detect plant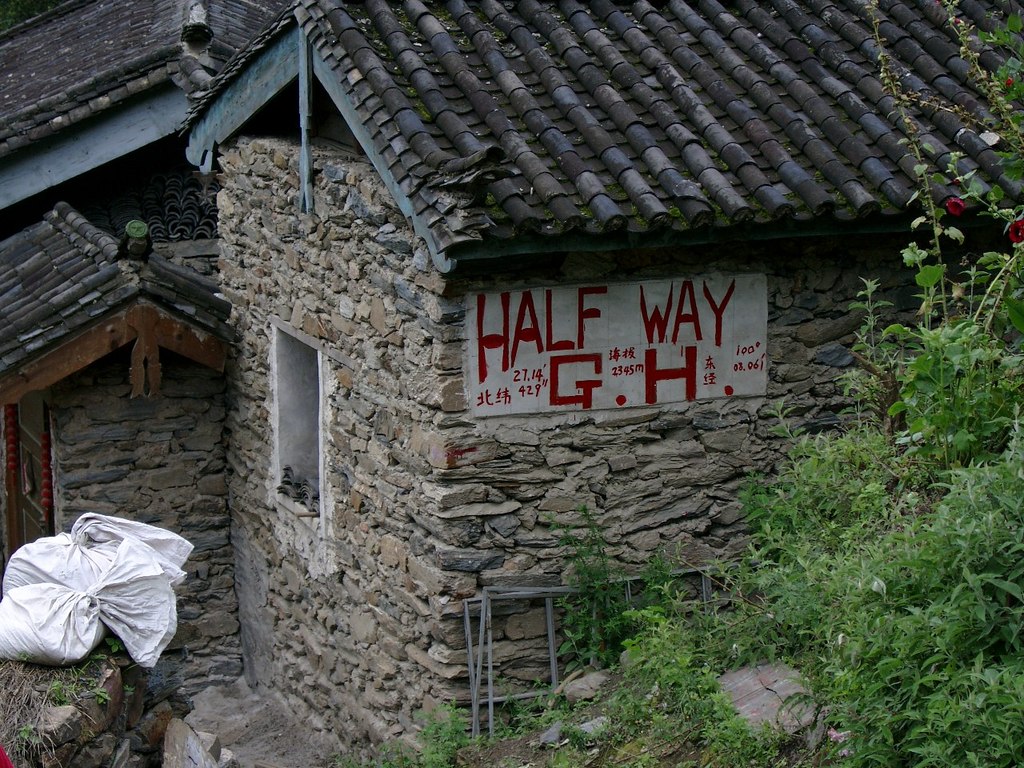
(558, 502, 632, 672)
